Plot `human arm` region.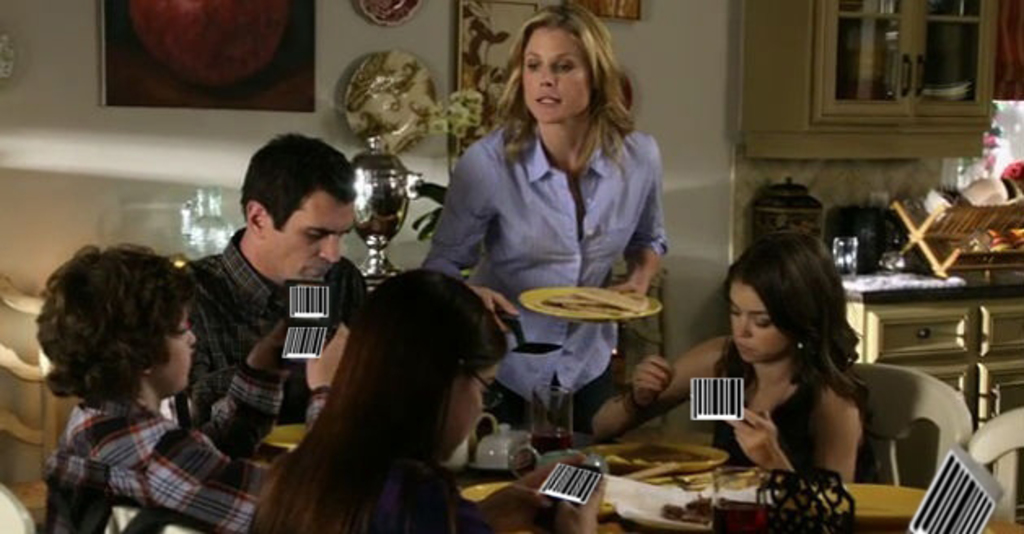
Plotted at {"left": 597, "top": 125, "right": 671, "bottom": 300}.
